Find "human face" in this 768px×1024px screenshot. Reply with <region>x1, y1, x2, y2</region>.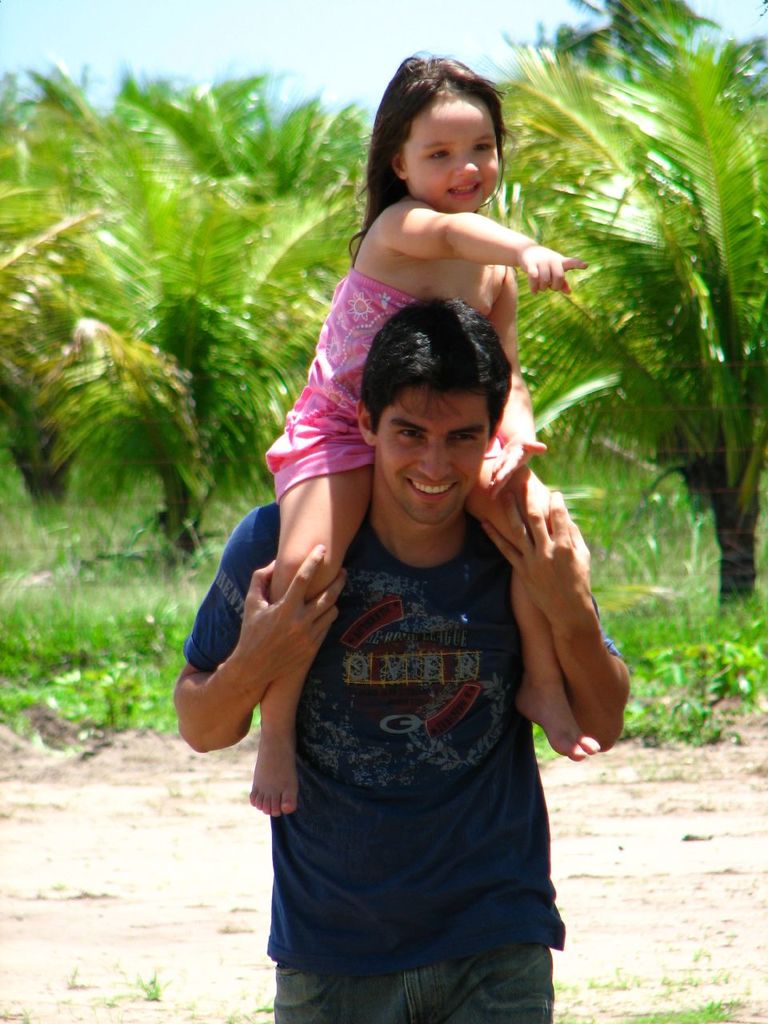
<region>401, 107, 498, 211</region>.
